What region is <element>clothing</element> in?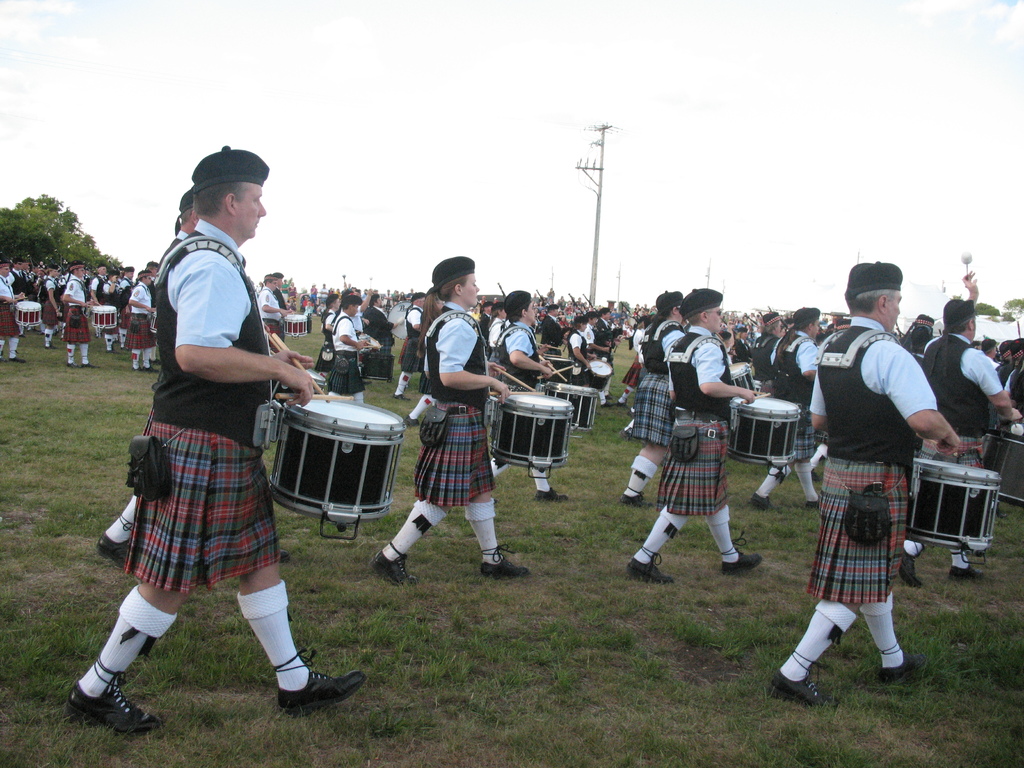
(left=592, top=315, right=619, bottom=346).
